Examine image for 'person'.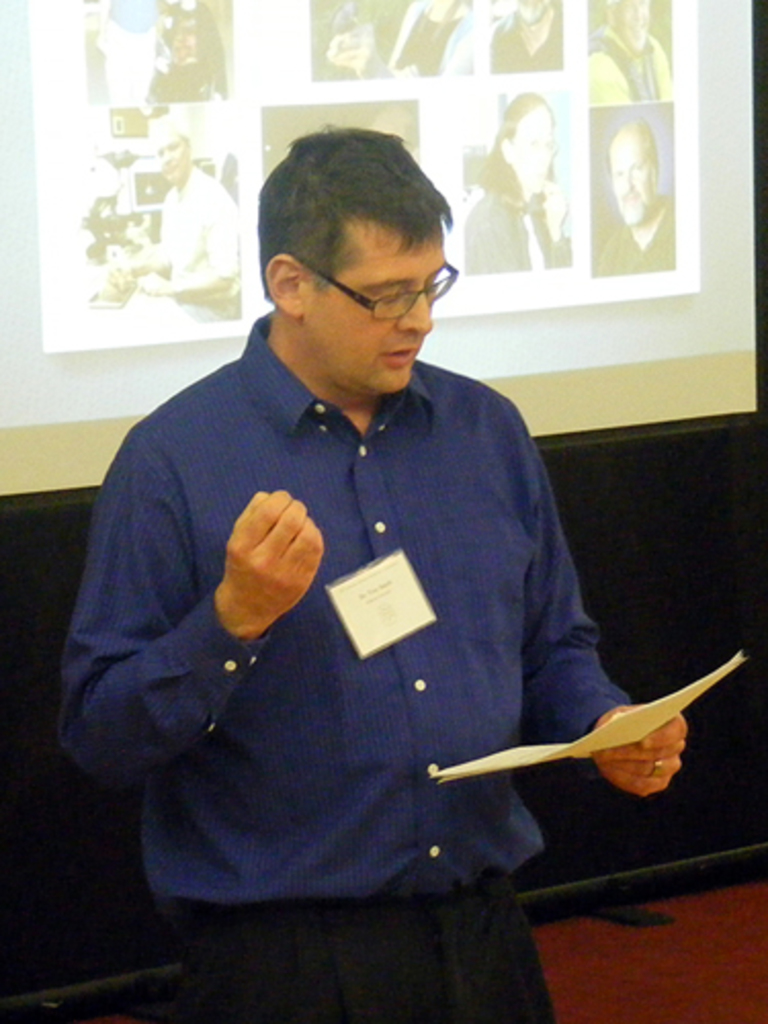
Examination result: bbox=[575, 0, 672, 98].
